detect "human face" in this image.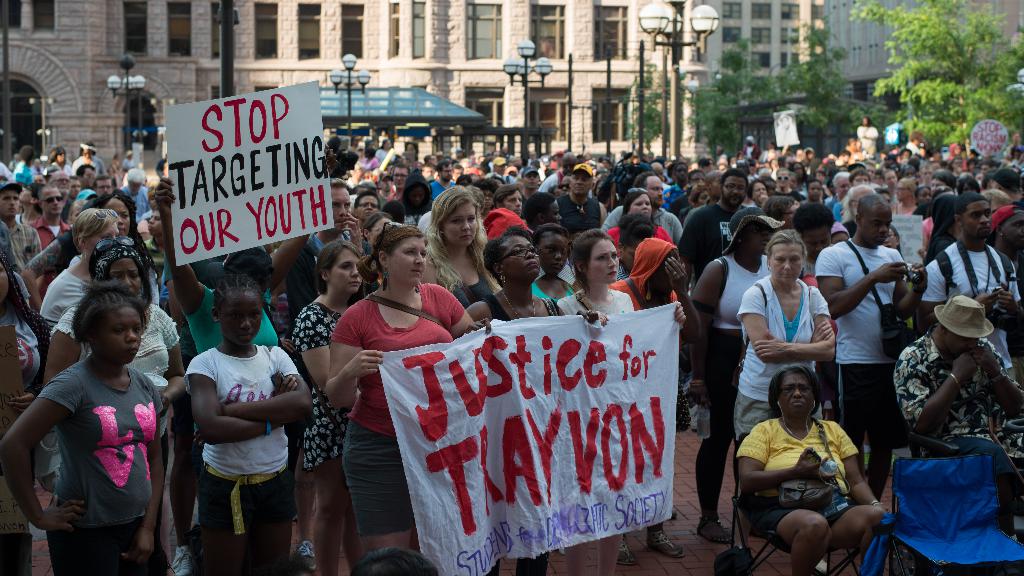
Detection: <region>383, 179, 391, 188</region>.
